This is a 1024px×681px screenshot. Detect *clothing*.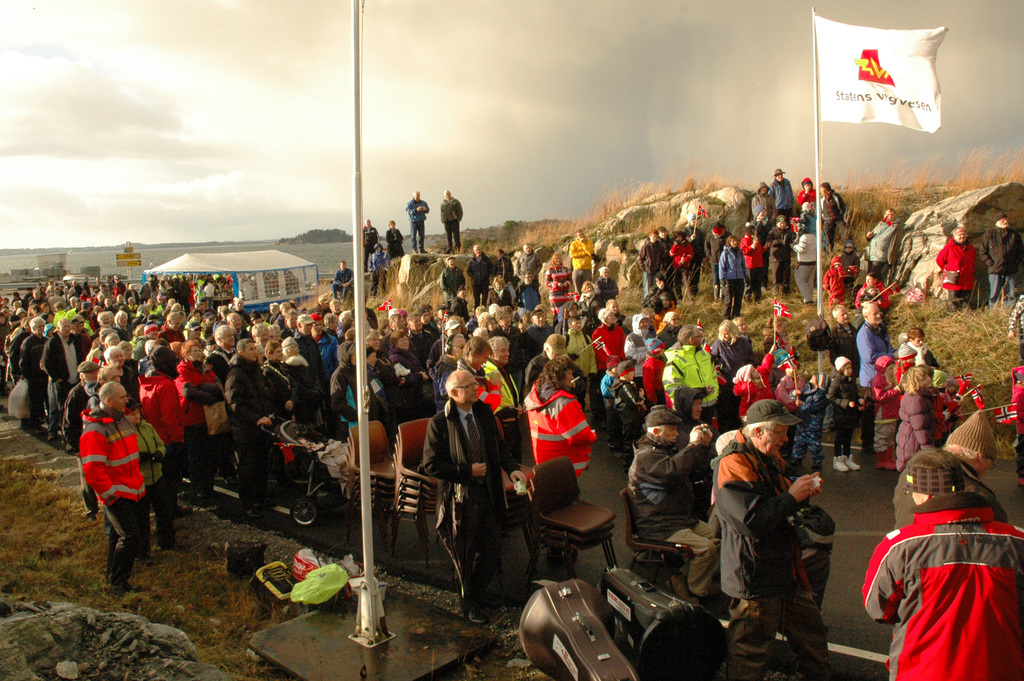
<box>656,326,675,338</box>.
